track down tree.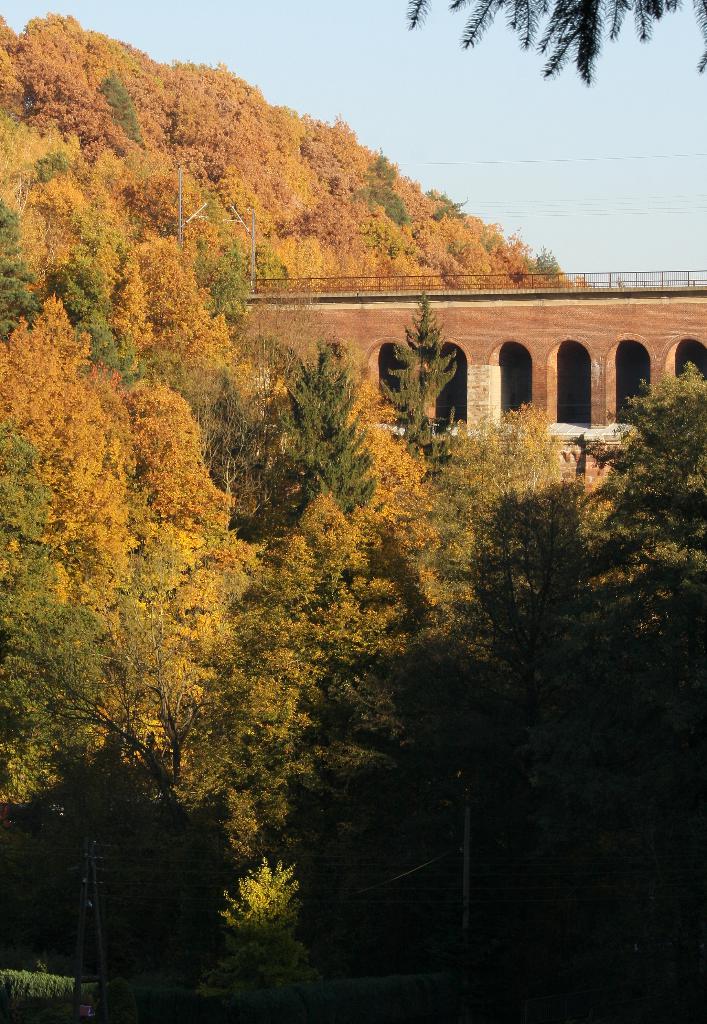
Tracked to bbox=[632, 364, 706, 596].
